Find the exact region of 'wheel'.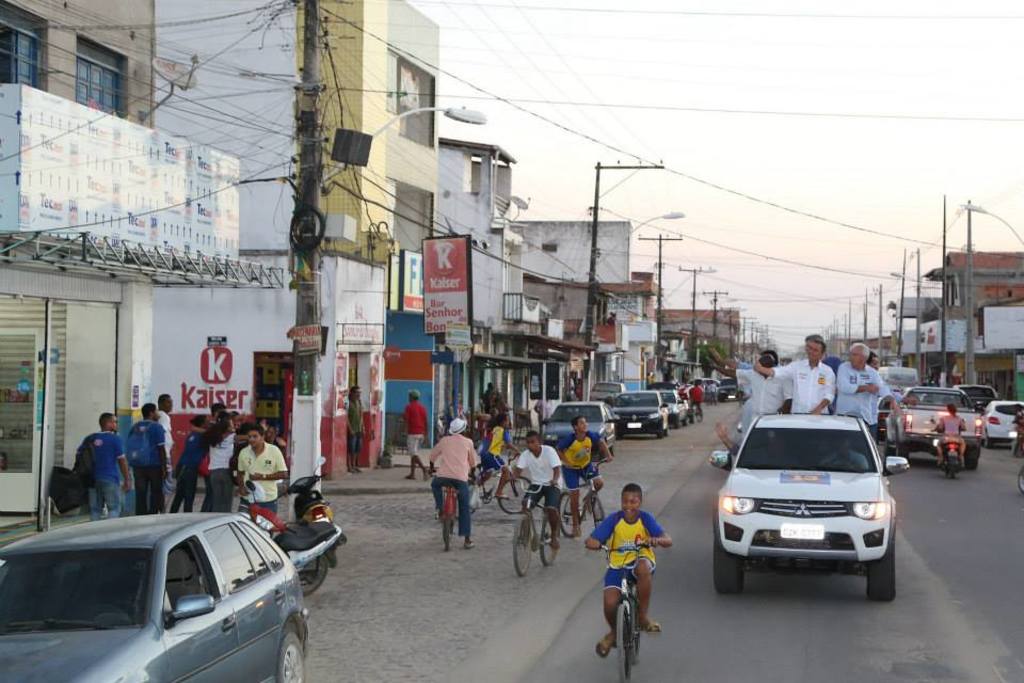
Exact region: x1=586, y1=495, x2=606, y2=525.
